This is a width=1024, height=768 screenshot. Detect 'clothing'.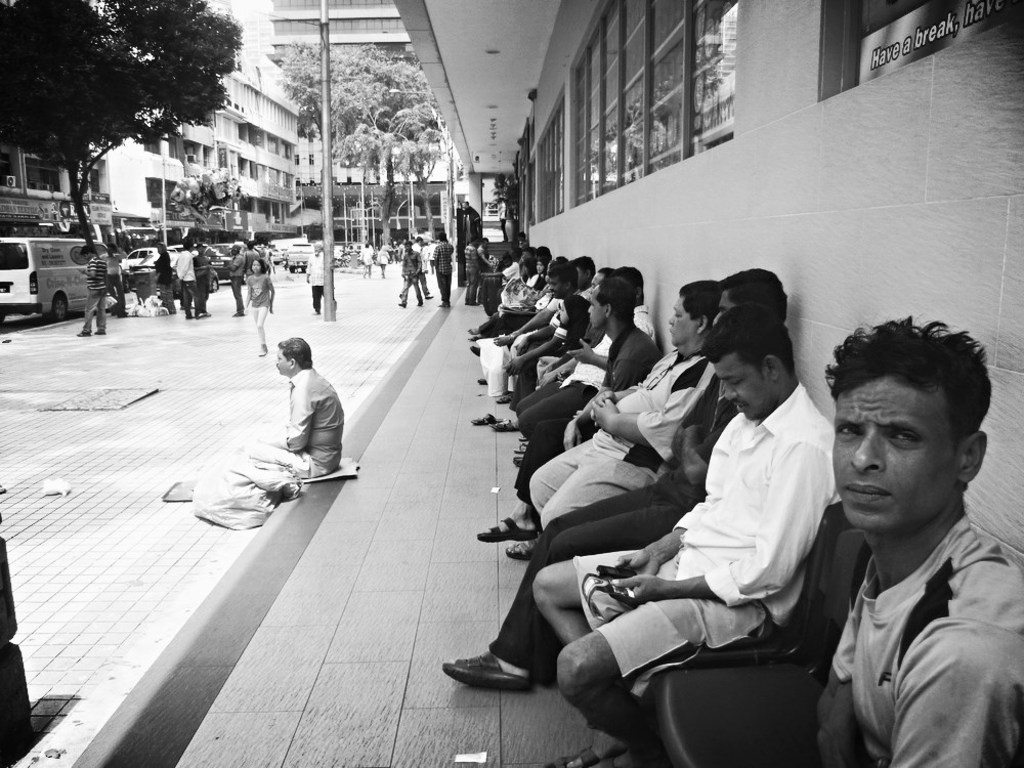
(x1=472, y1=237, x2=656, y2=406).
